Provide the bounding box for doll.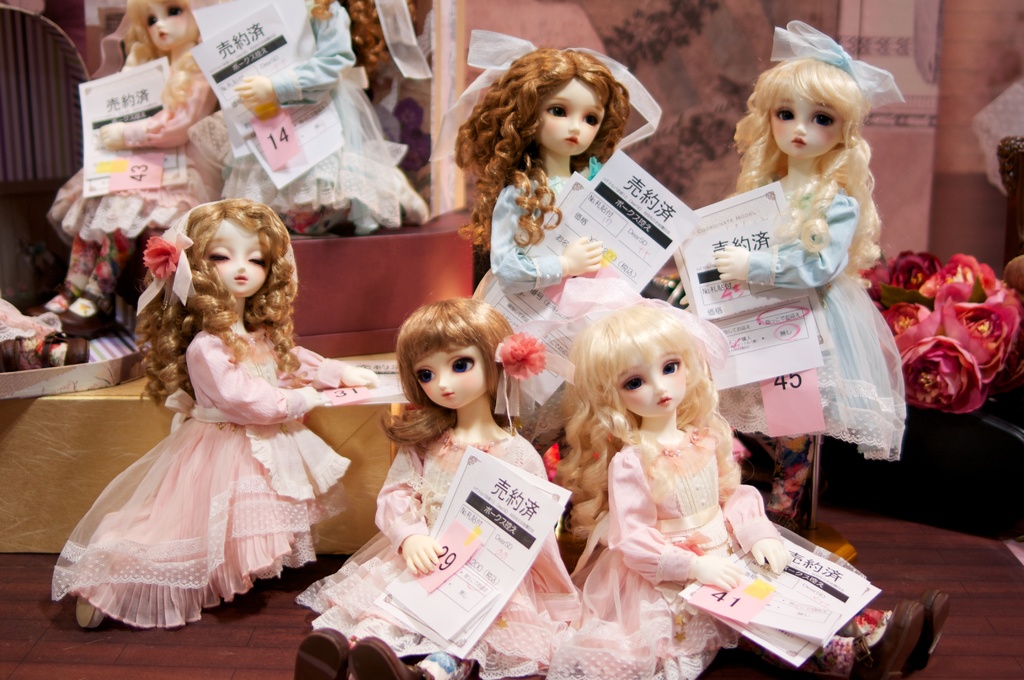
pyautogui.locateOnScreen(35, 0, 211, 332).
